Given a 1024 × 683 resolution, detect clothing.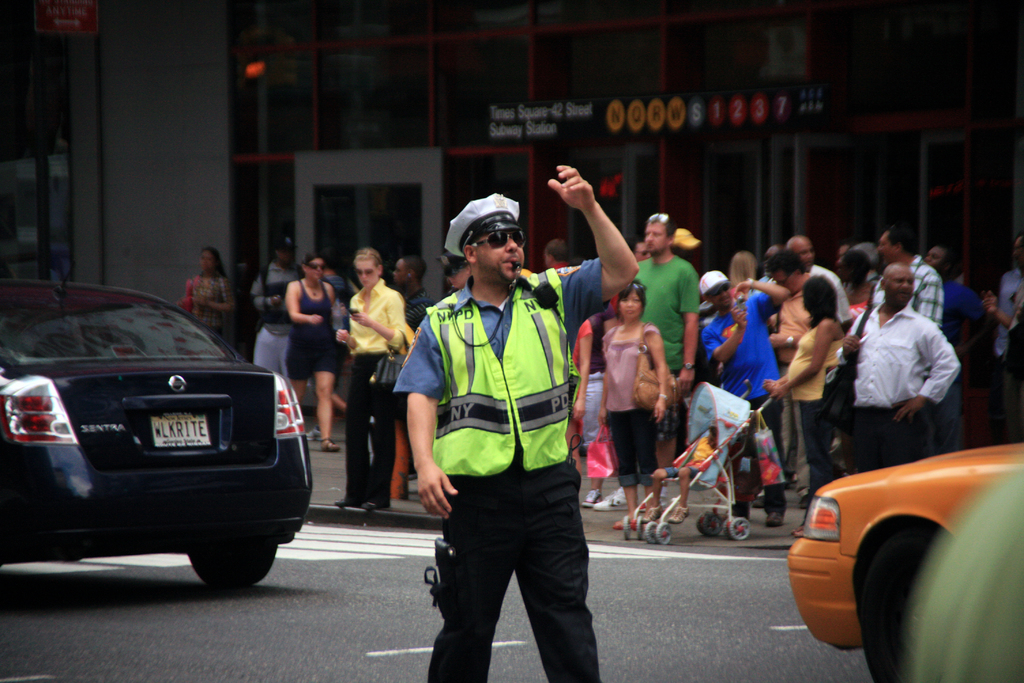
{"left": 845, "top": 298, "right": 955, "bottom": 466}.
